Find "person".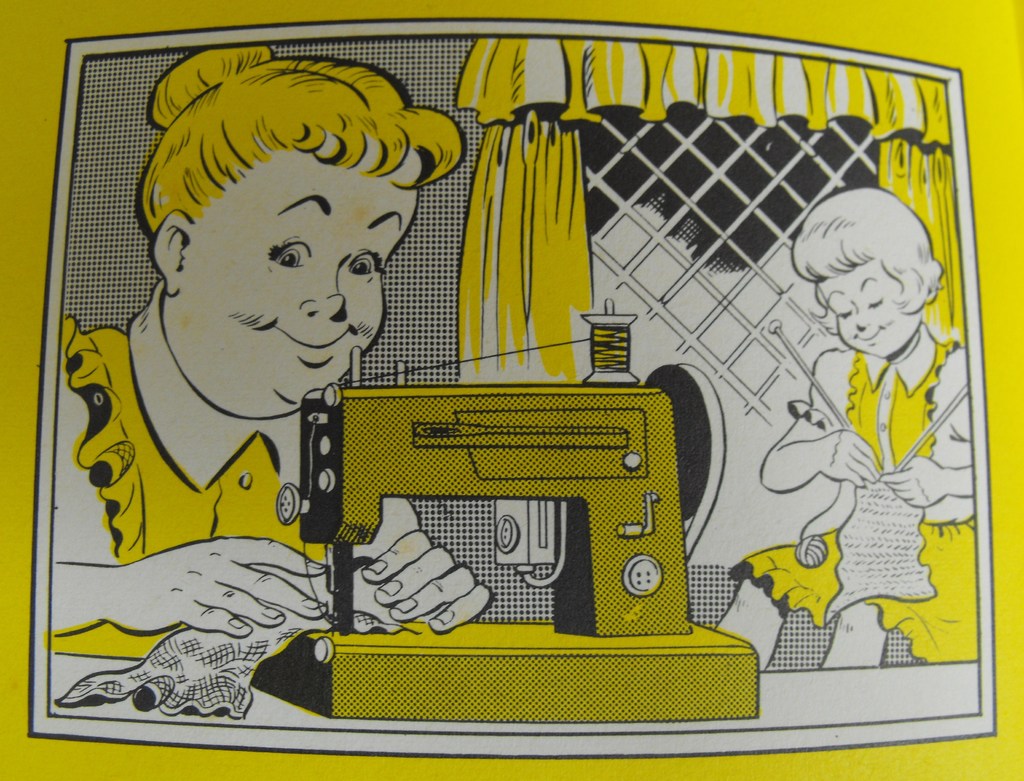
{"x1": 56, "y1": 44, "x2": 977, "y2": 718}.
